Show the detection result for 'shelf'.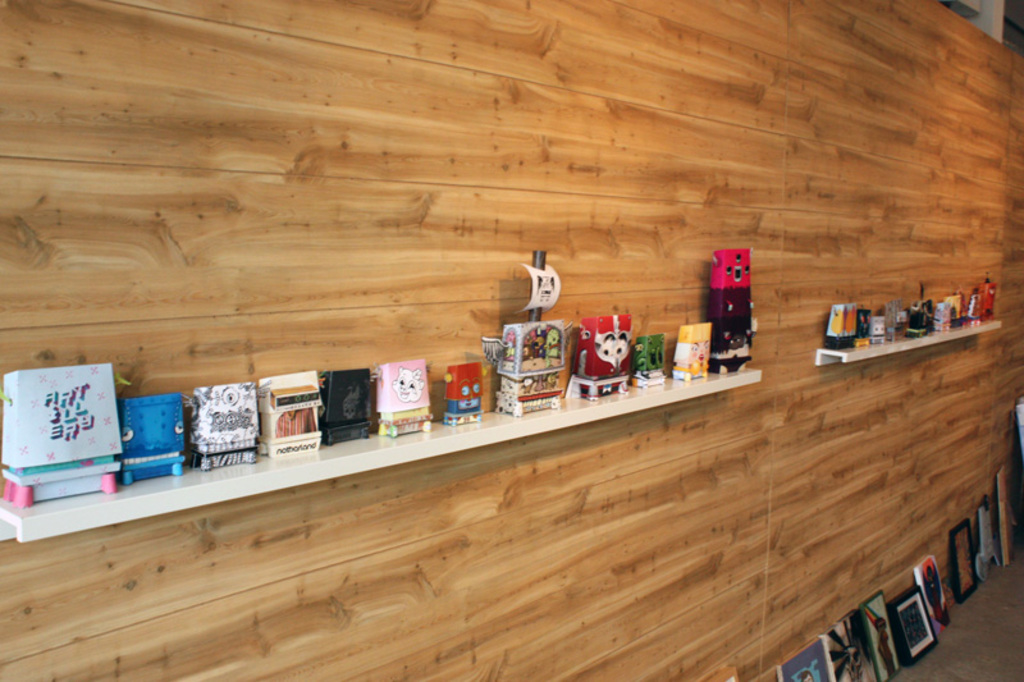
BBox(0, 356, 763, 539).
